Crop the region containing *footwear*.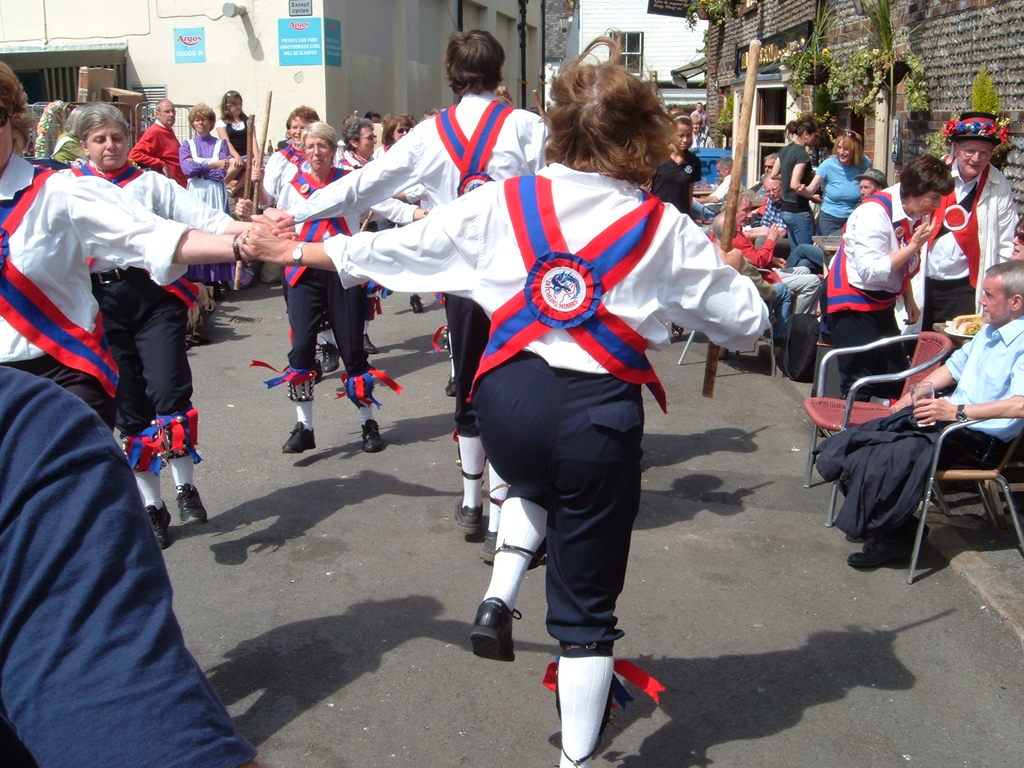
Crop region: (left=362, top=333, right=377, bottom=353).
